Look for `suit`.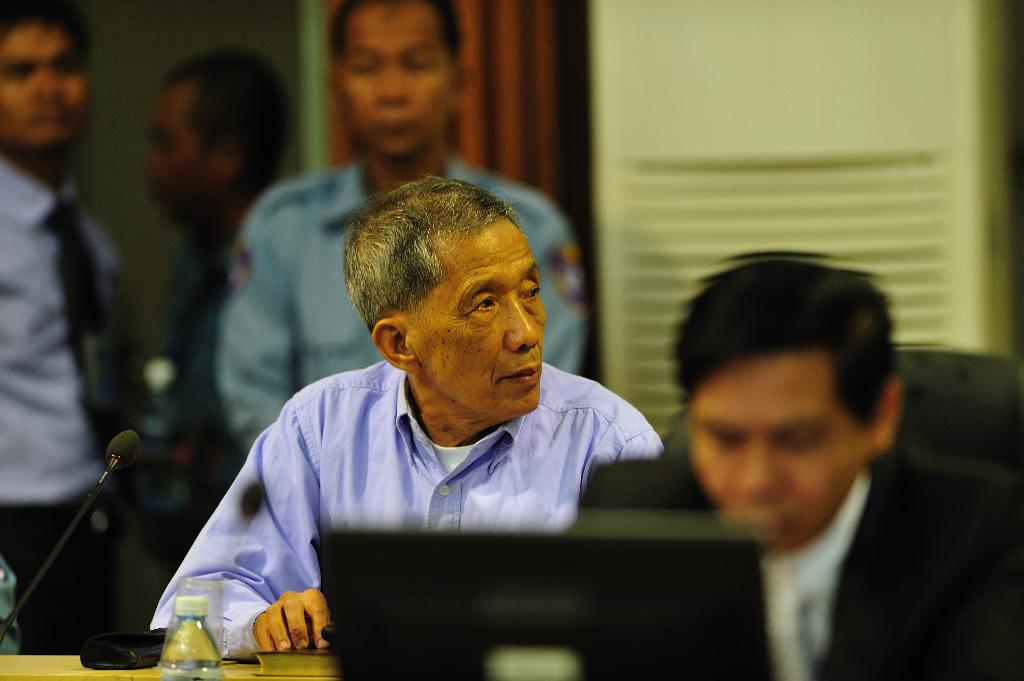
Found: bbox(578, 447, 1023, 680).
